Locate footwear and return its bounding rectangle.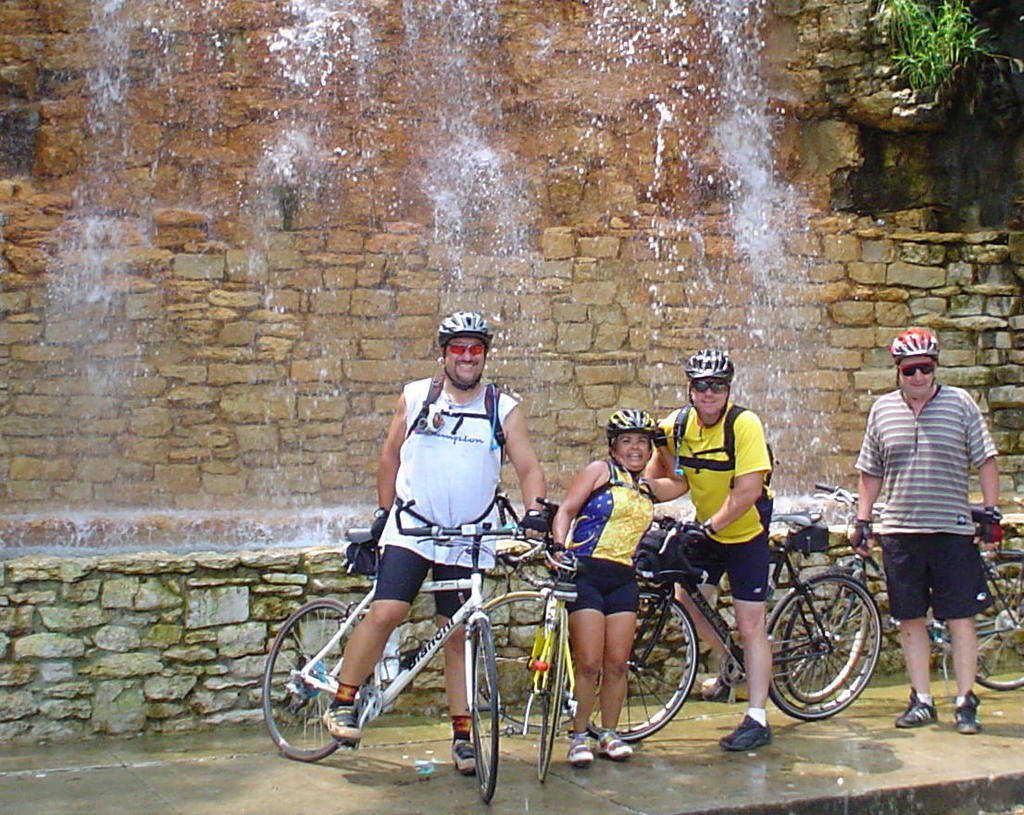
[593, 730, 636, 761].
